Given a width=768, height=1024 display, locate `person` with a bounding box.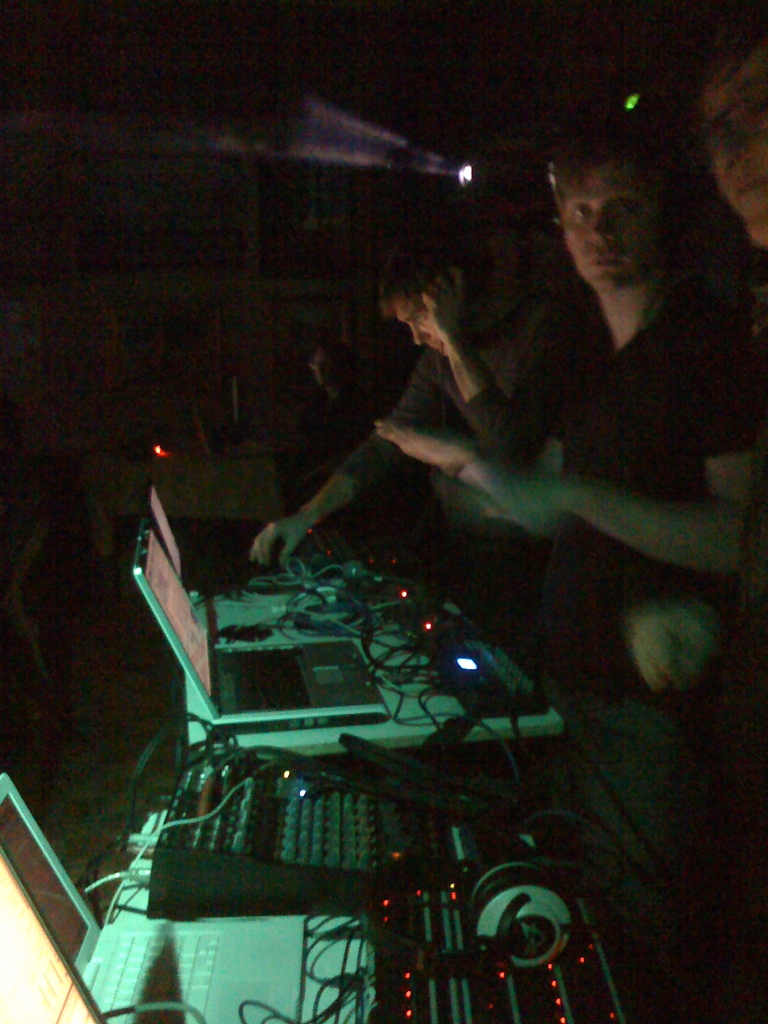
Located: [239,244,554,575].
